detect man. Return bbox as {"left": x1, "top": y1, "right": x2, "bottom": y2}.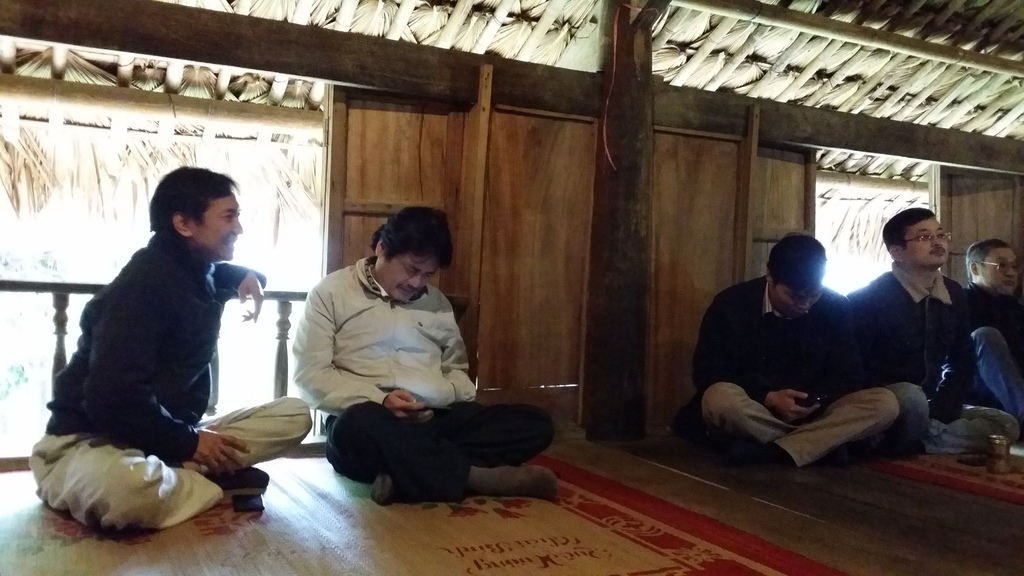
{"left": 31, "top": 163, "right": 306, "bottom": 548}.
